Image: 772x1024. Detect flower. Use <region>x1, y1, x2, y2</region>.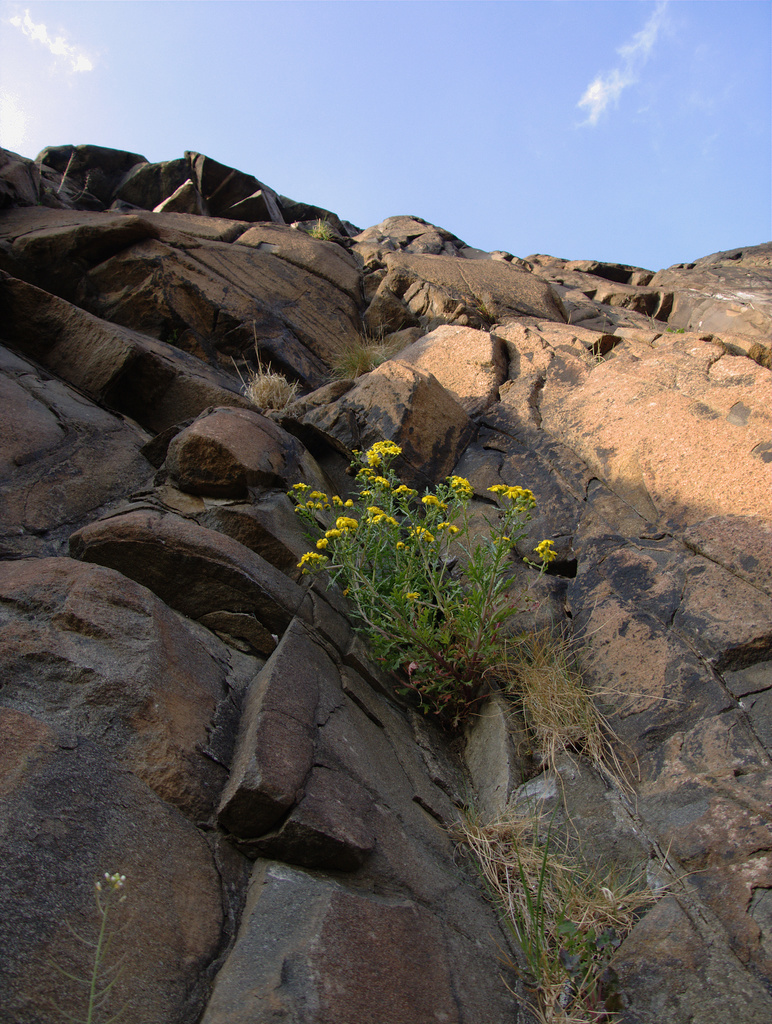
<region>325, 524, 346, 538</region>.
